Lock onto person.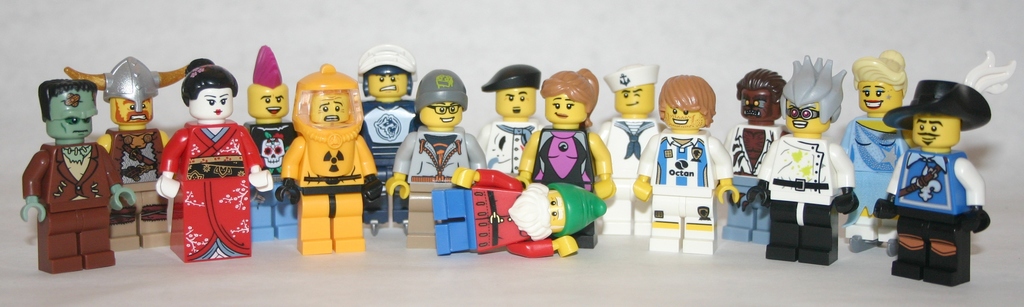
Locked: [x1=353, y1=50, x2=422, y2=239].
